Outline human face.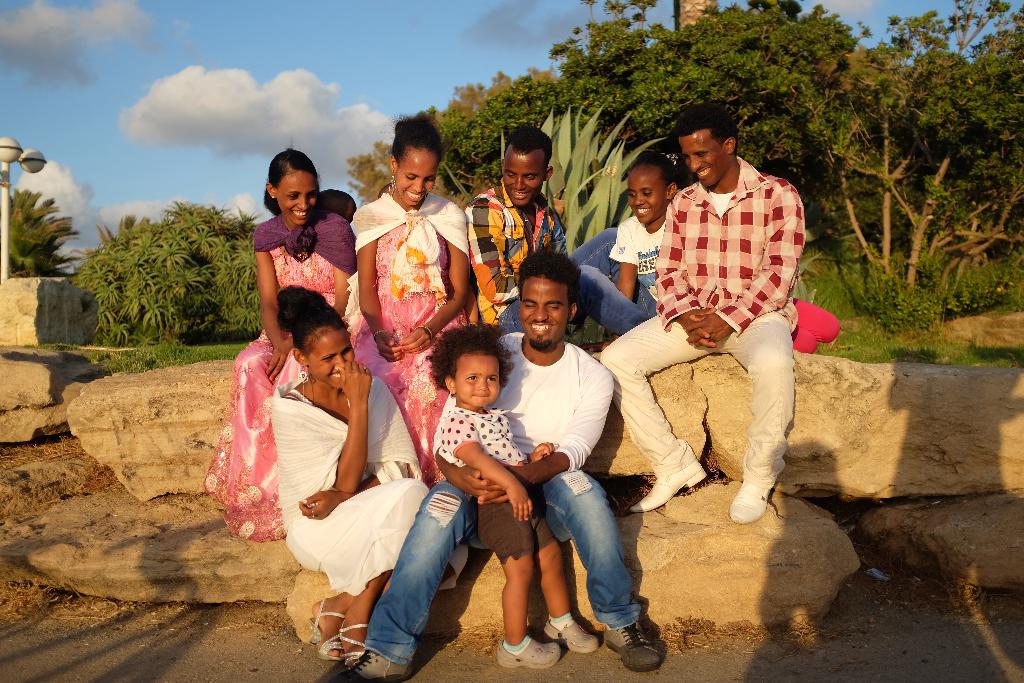
Outline: 455/357/500/408.
